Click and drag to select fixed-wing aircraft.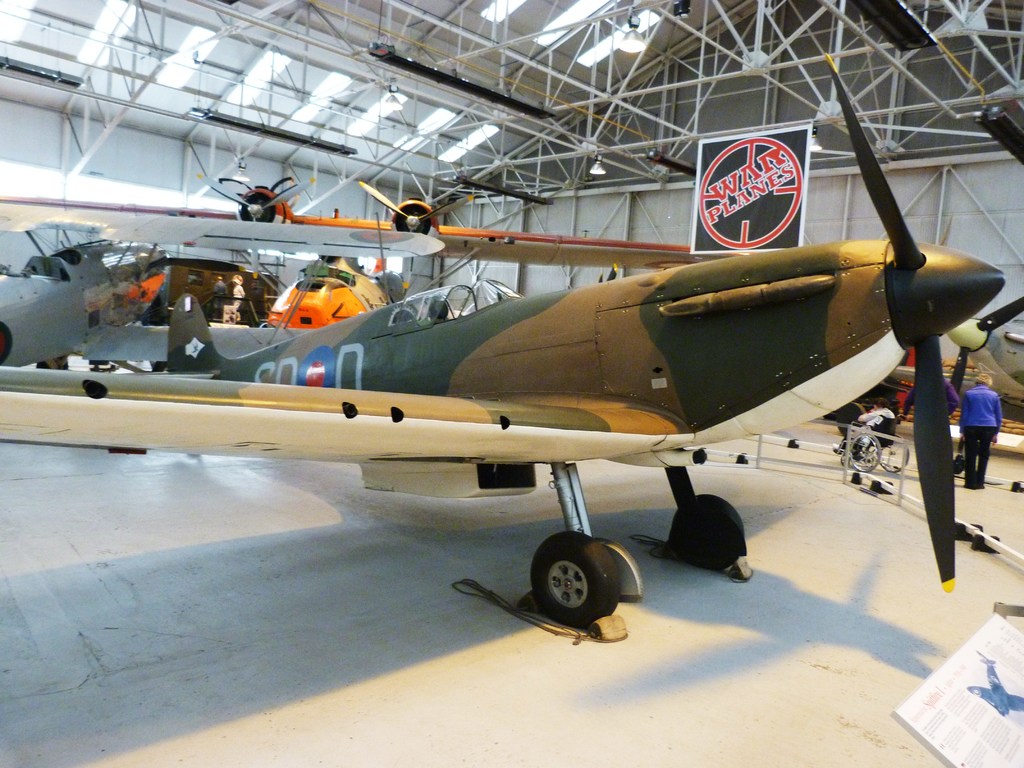
Selection: Rect(0, 223, 168, 372).
